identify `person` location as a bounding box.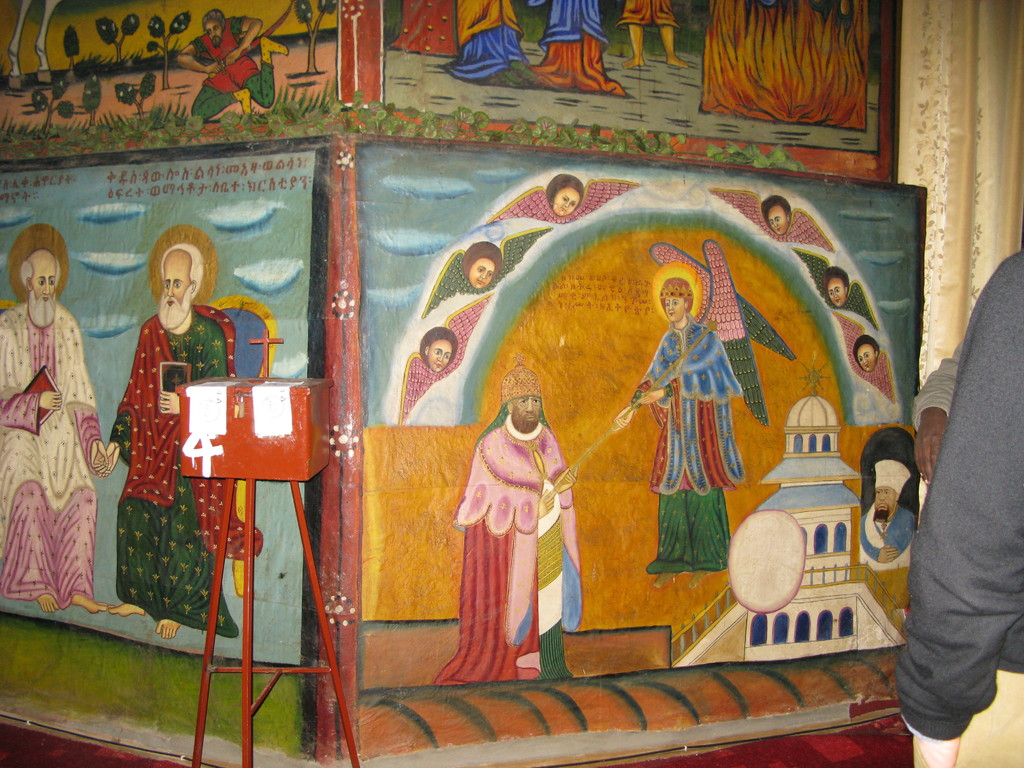
left=464, top=239, right=504, bottom=288.
